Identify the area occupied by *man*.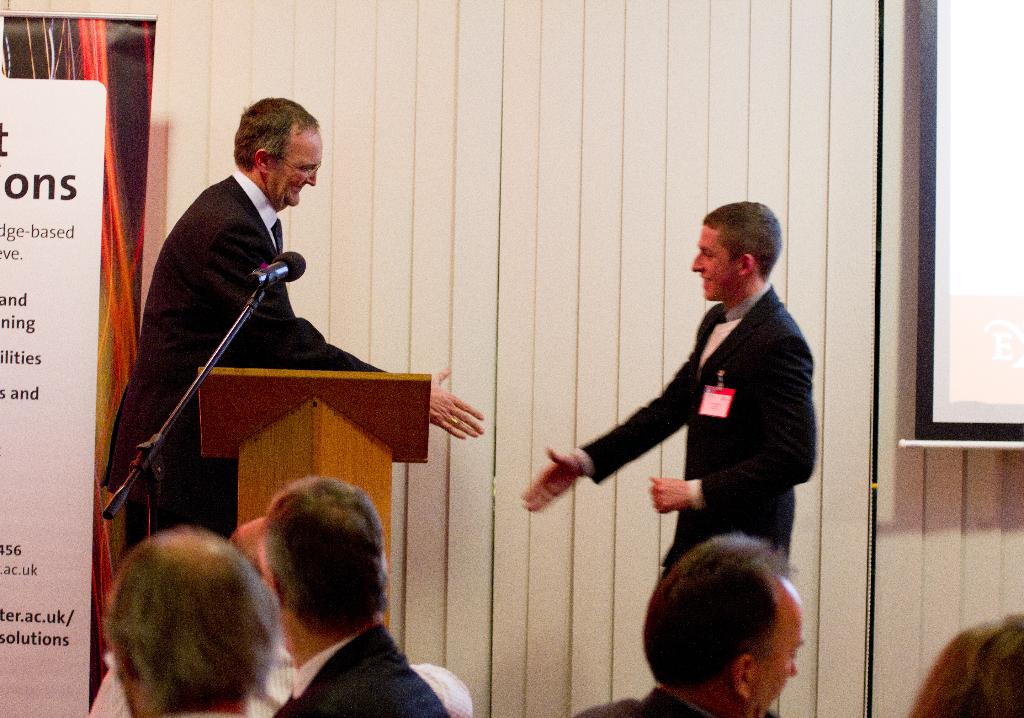
Area: (x1=579, y1=534, x2=807, y2=717).
